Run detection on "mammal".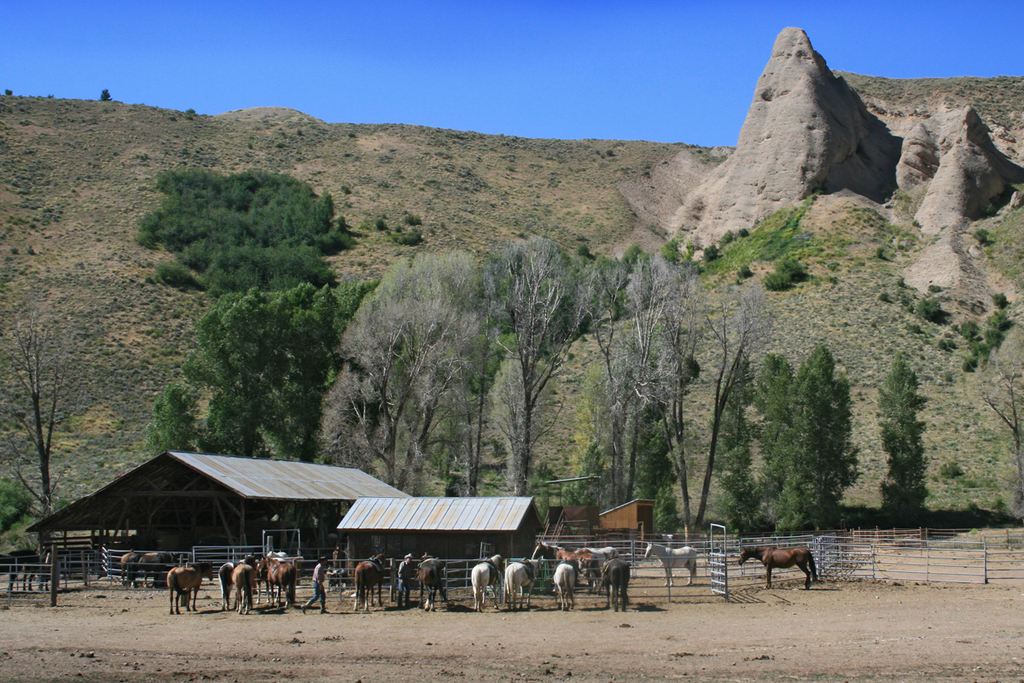
Result: left=499, top=555, right=535, bottom=613.
